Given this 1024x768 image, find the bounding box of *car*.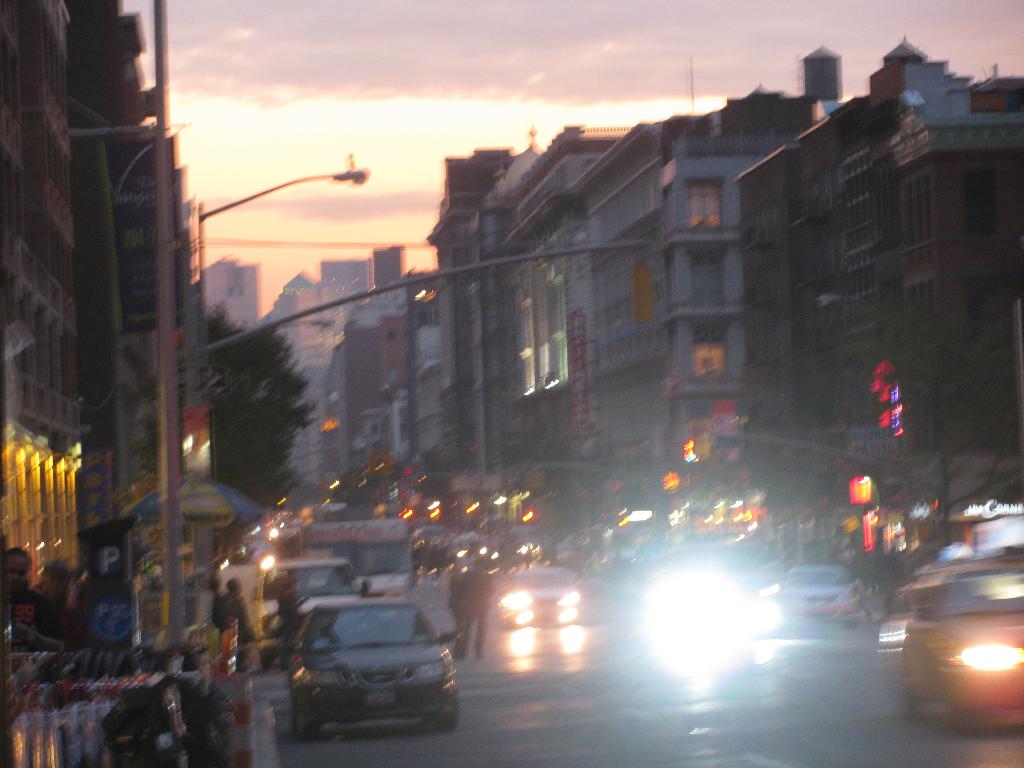
left=255, top=552, right=362, bottom=643.
